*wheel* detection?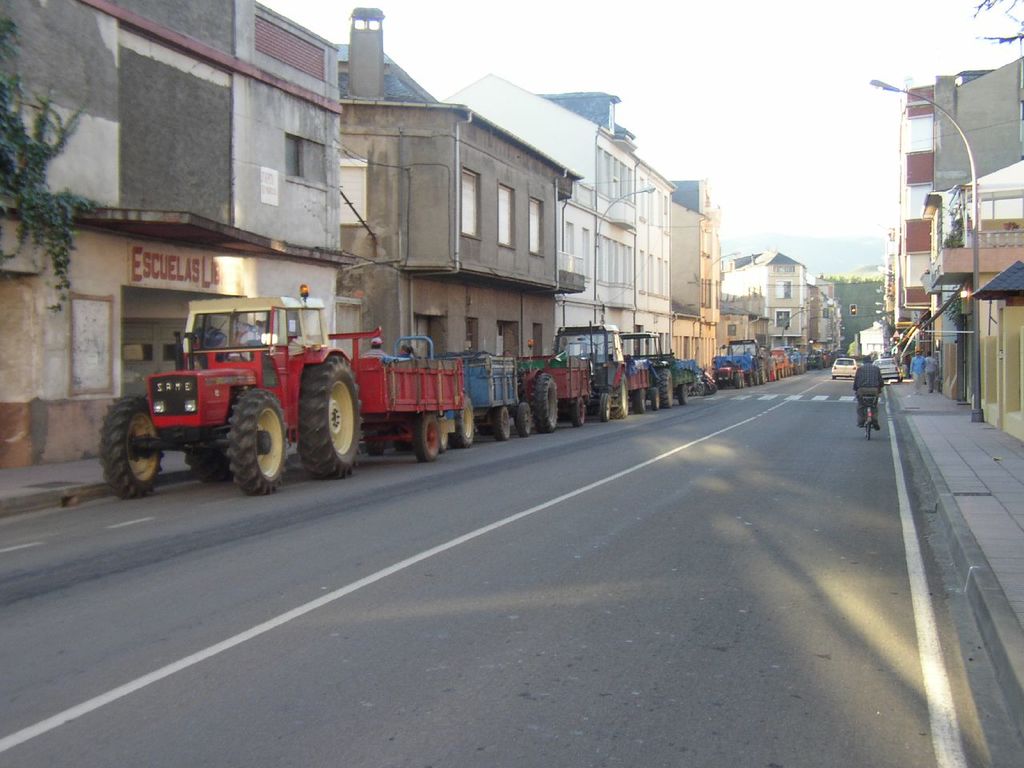
bbox=[209, 385, 278, 493]
